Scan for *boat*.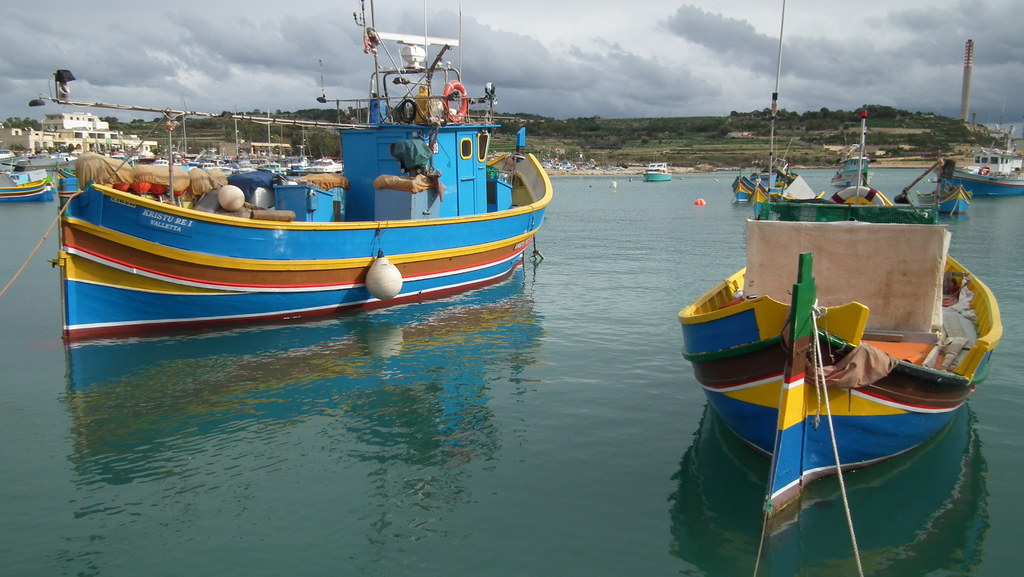
Scan result: (left=827, top=117, right=876, bottom=193).
